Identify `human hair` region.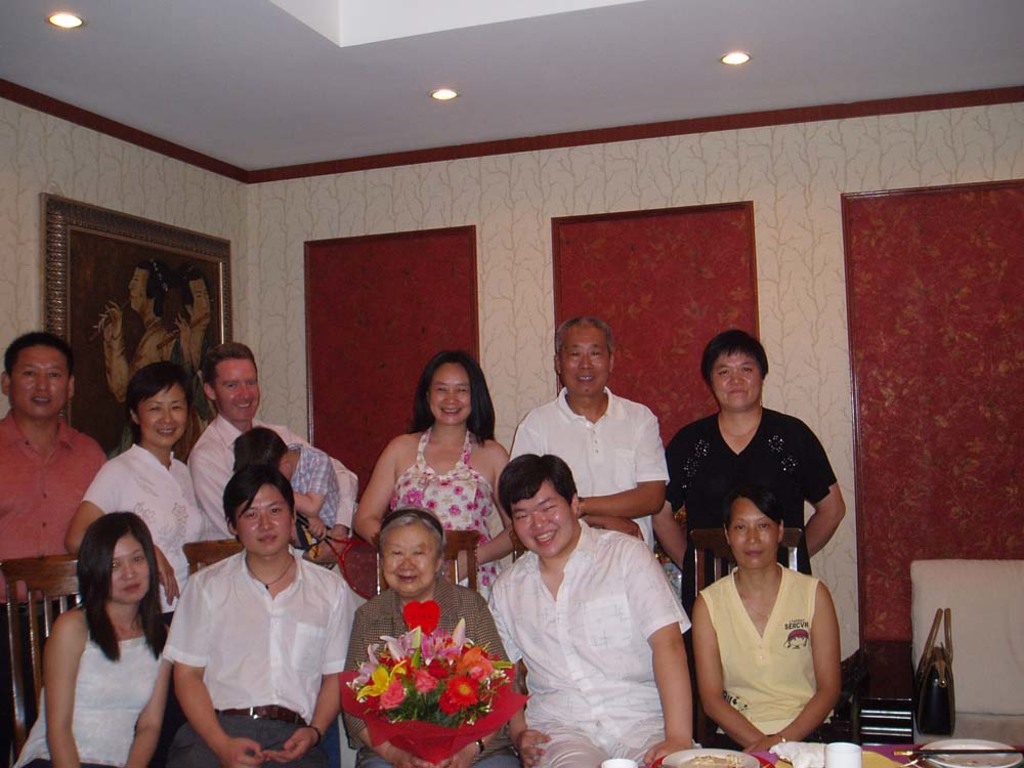
Region: [72,512,166,667].
